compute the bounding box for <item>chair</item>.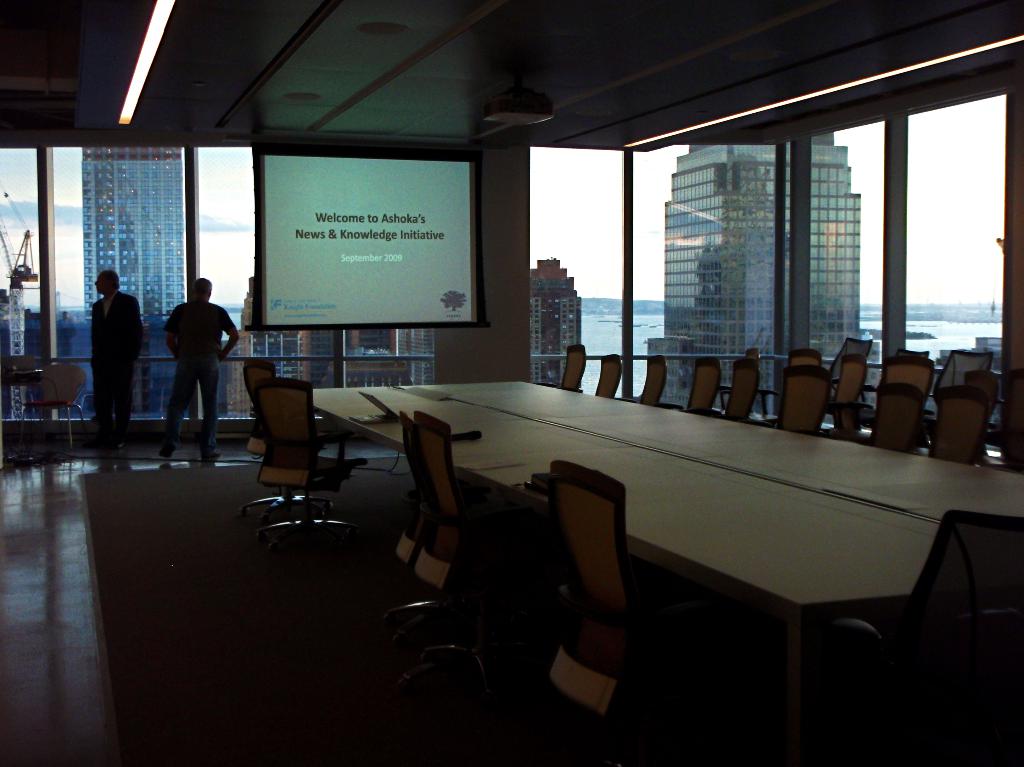
797:350:824:370.
